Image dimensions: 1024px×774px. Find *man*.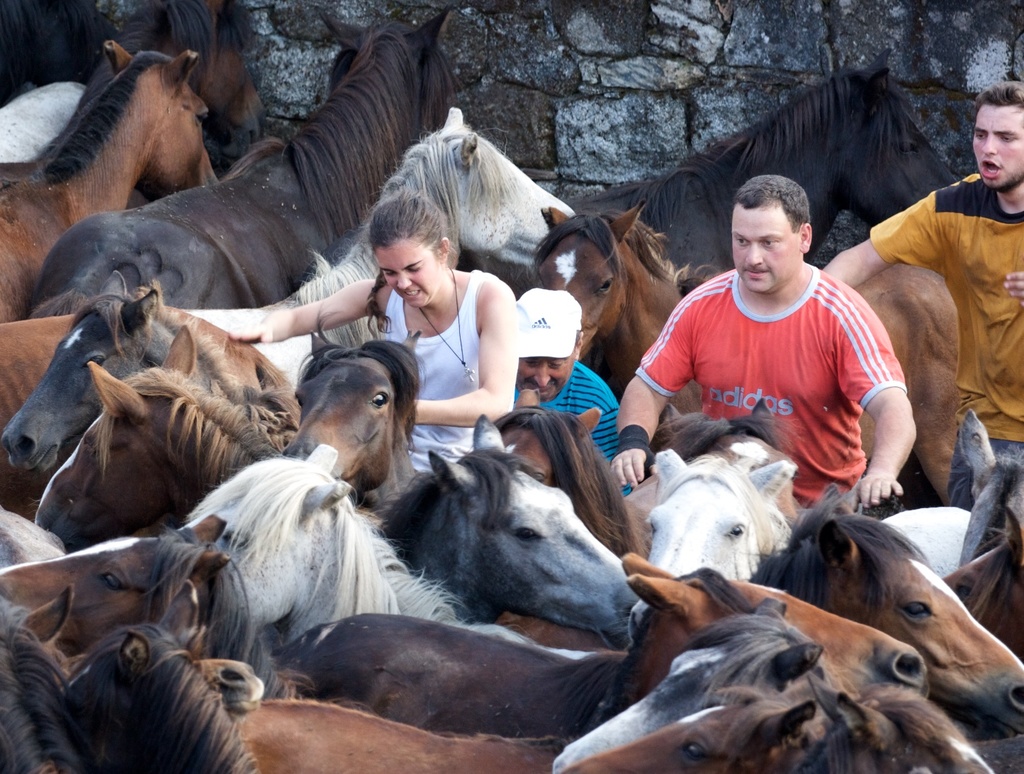
rect(510, 279, 629, 471).
